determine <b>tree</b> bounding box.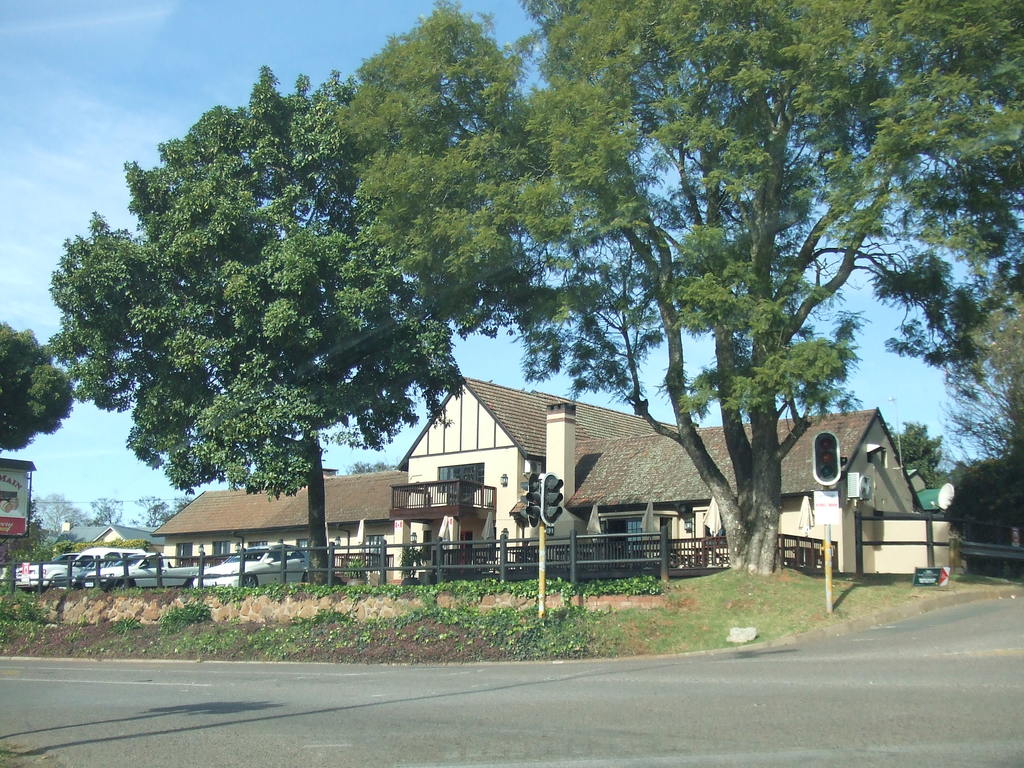
Determined: Rect(40, 62, 464, 596).
